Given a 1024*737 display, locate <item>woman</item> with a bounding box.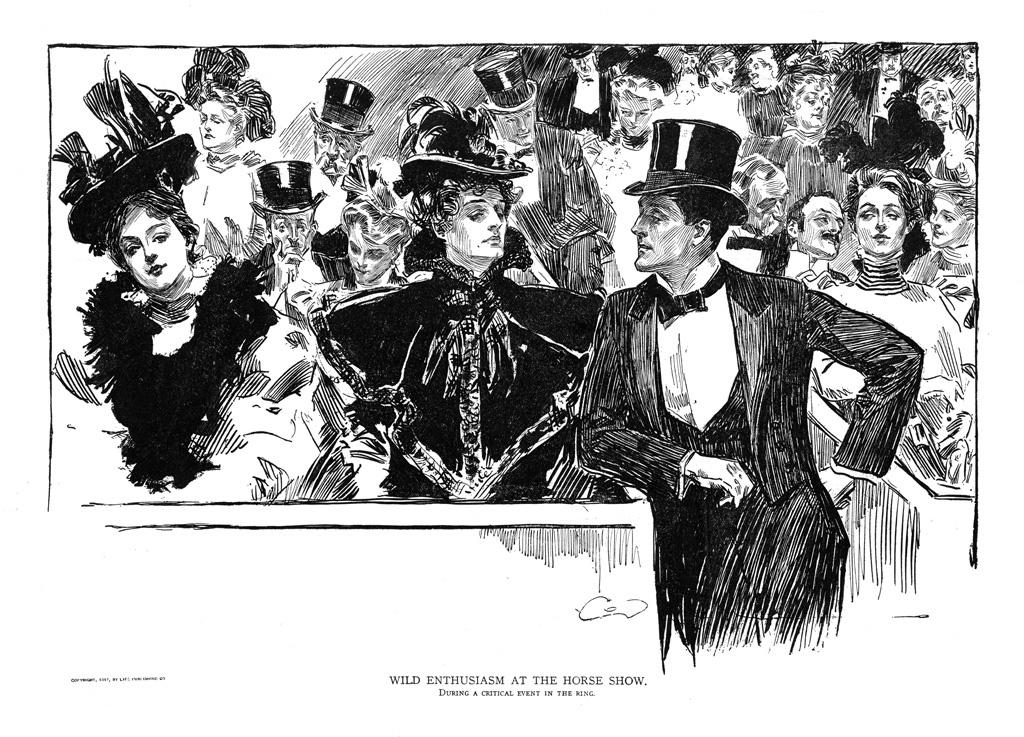
Located: 64:121:249:514.
